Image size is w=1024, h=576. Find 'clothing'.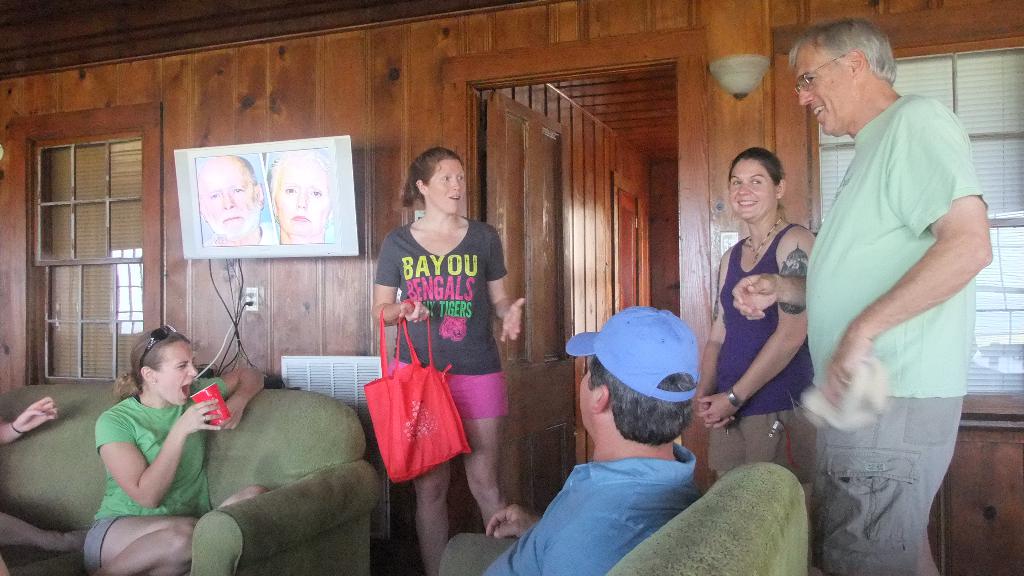
bbox=(82, 376, 230, 575).
